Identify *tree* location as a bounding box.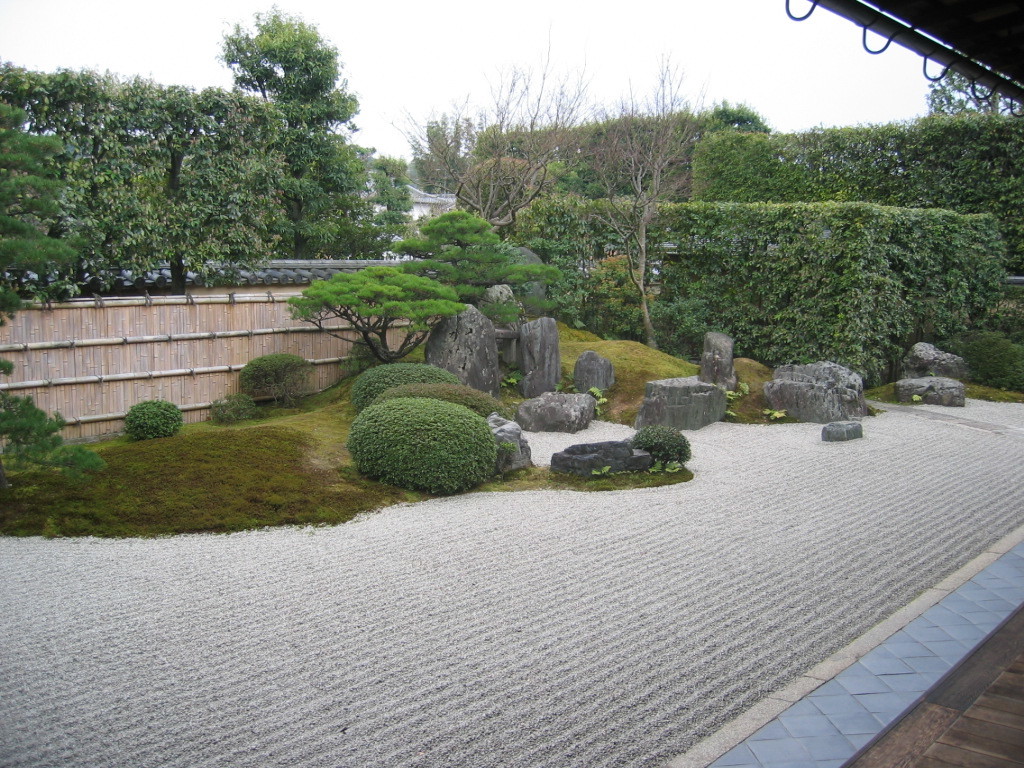
<bbox>920, 62, 1021, 109</bbox>.
